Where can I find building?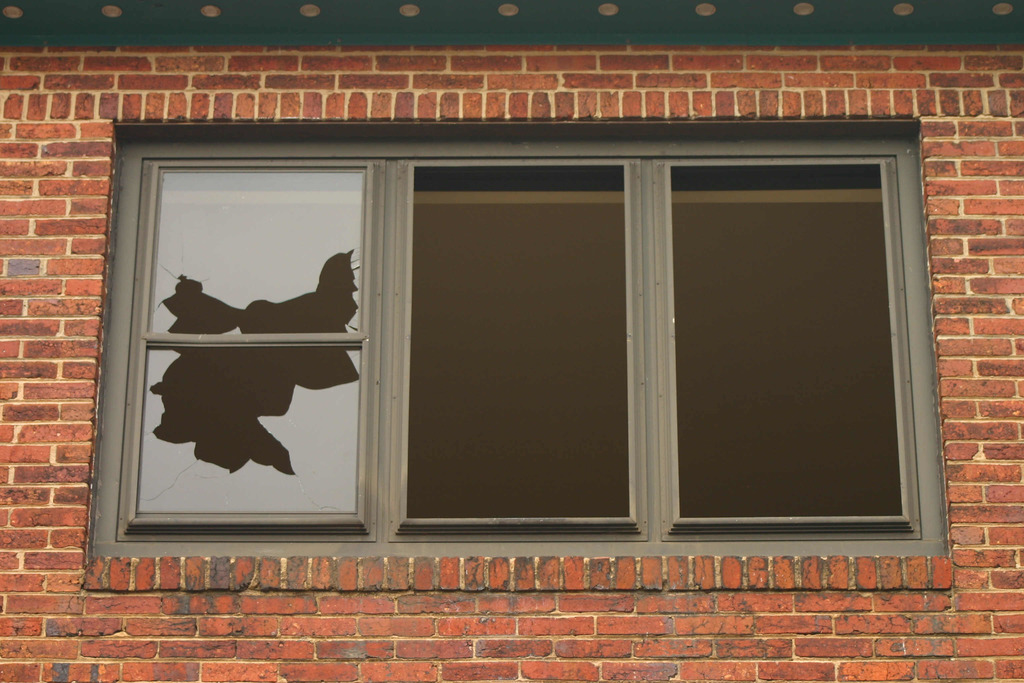
You can find it at bbox=(3, 0, 1023, 682).
